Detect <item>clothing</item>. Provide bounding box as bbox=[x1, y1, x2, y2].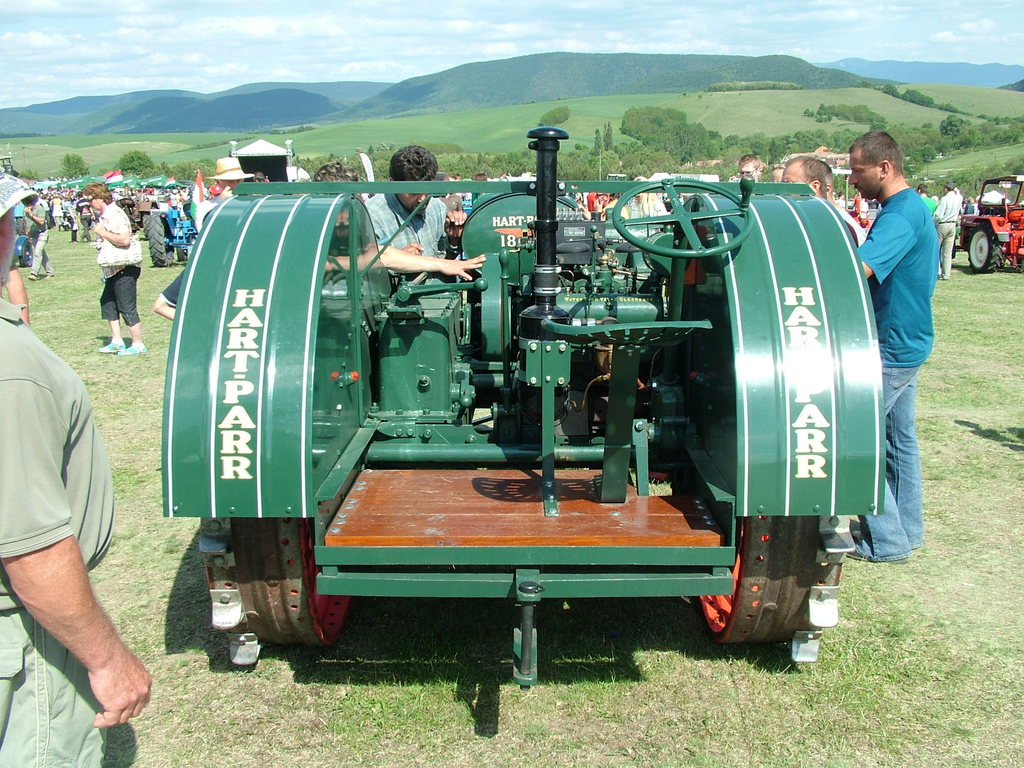
bbox=[4, 308, 138, 728].
